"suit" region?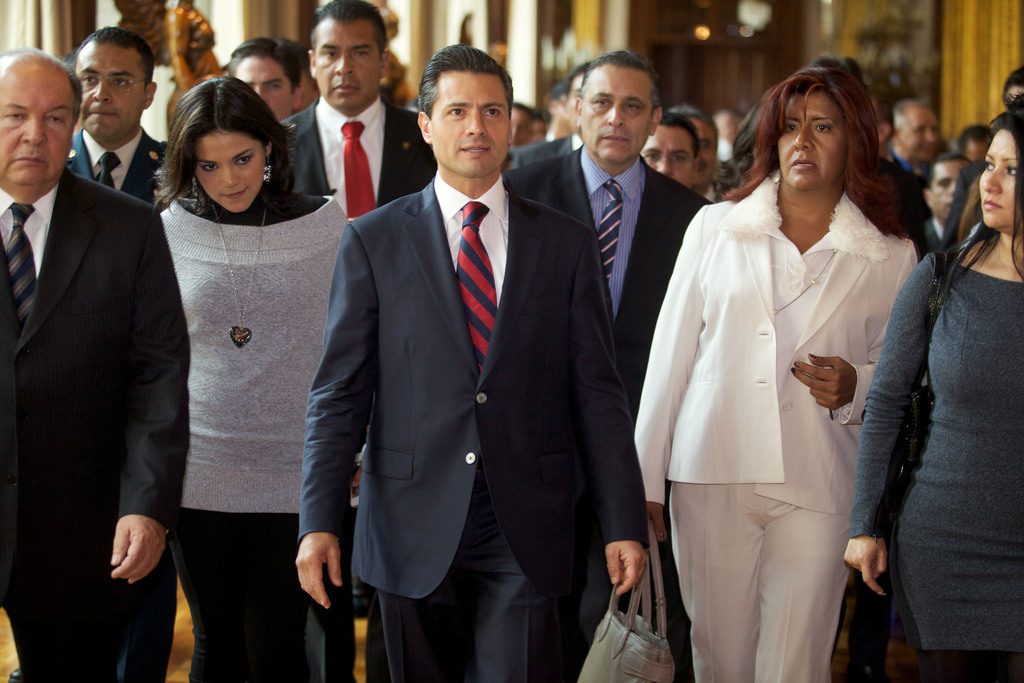
box=[499, 147, 706, 411]
